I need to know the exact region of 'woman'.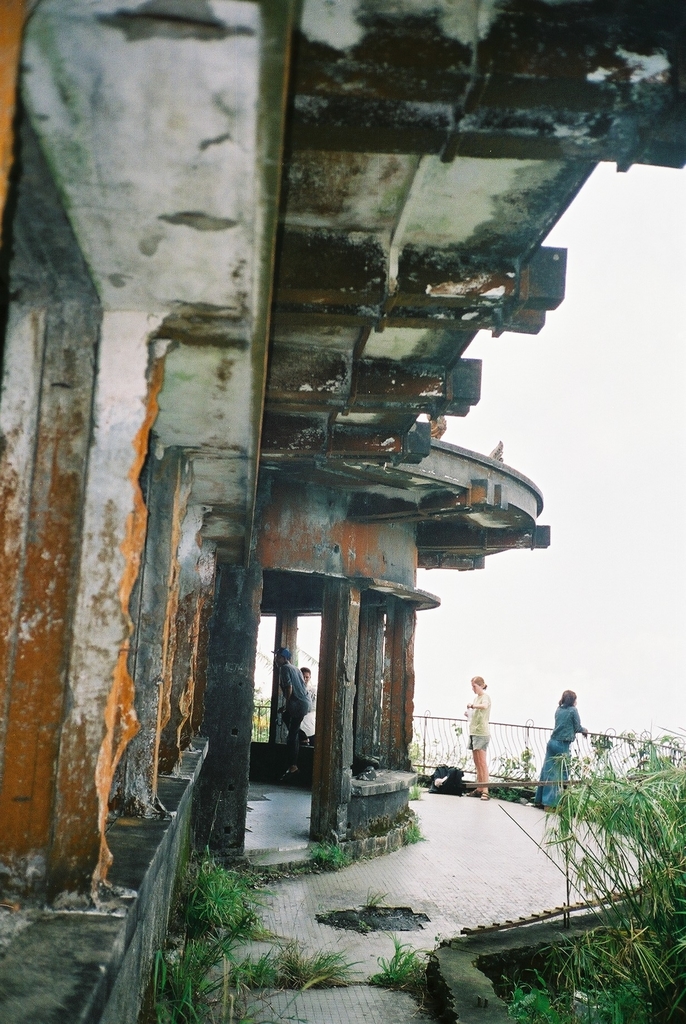
Region: 460, 672, 491, 802.
